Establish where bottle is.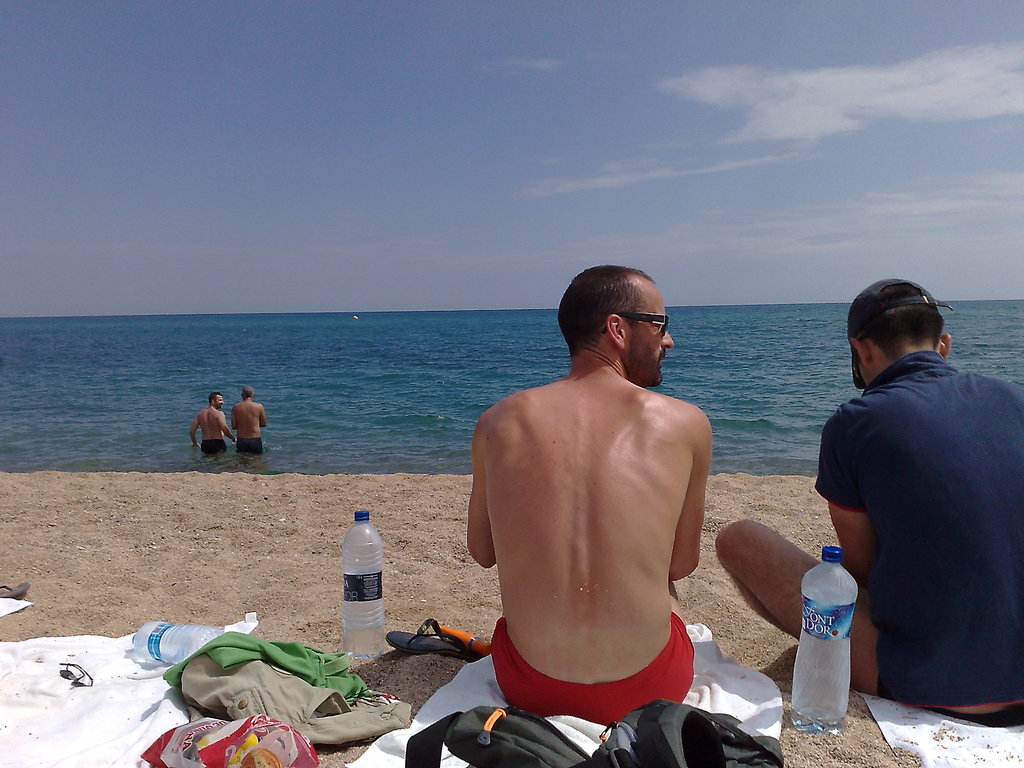
Established at select_region(133, 623, 221, 668).
